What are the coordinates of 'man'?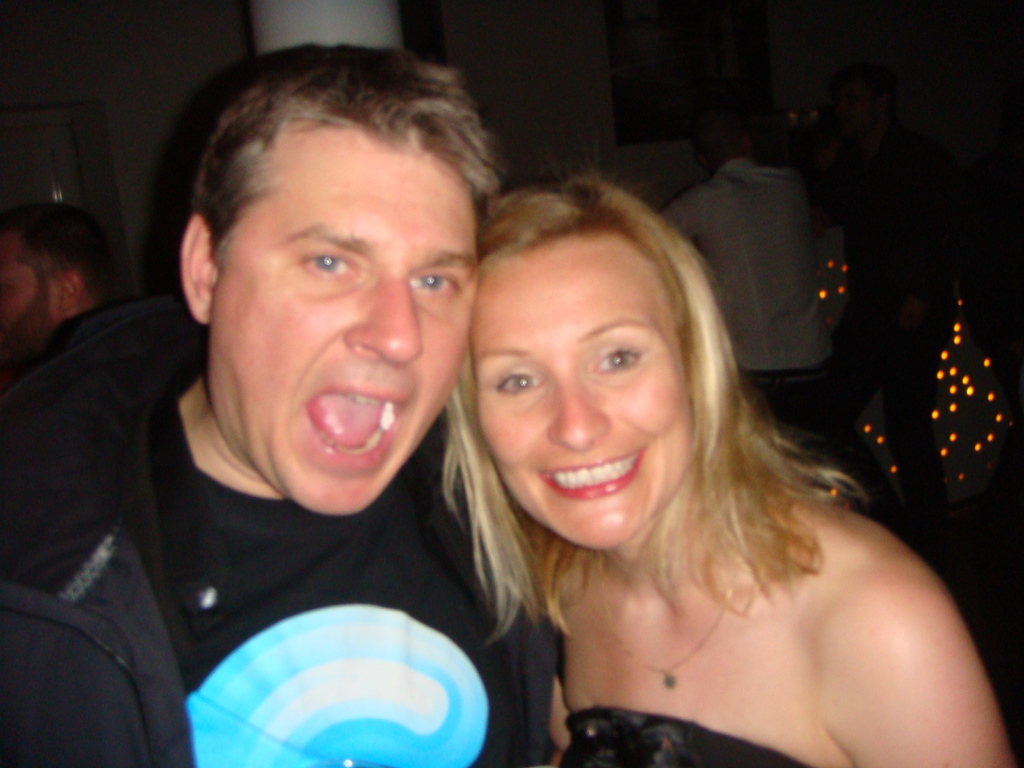
663 101 838 437.
